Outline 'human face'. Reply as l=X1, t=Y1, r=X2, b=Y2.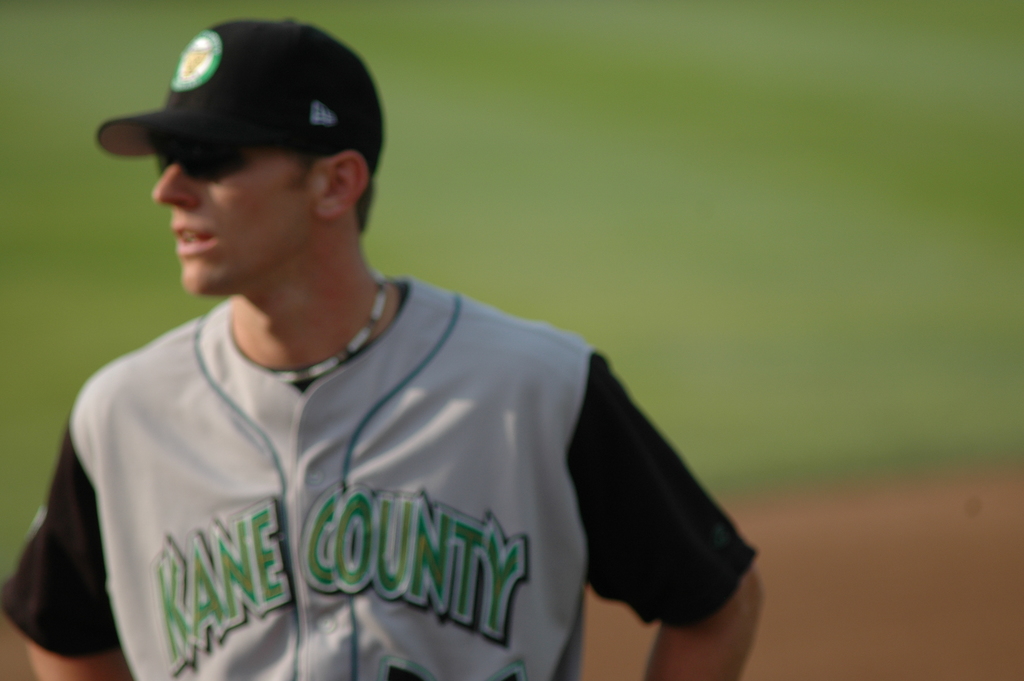
l=150, t=136, r=317, b=296.
